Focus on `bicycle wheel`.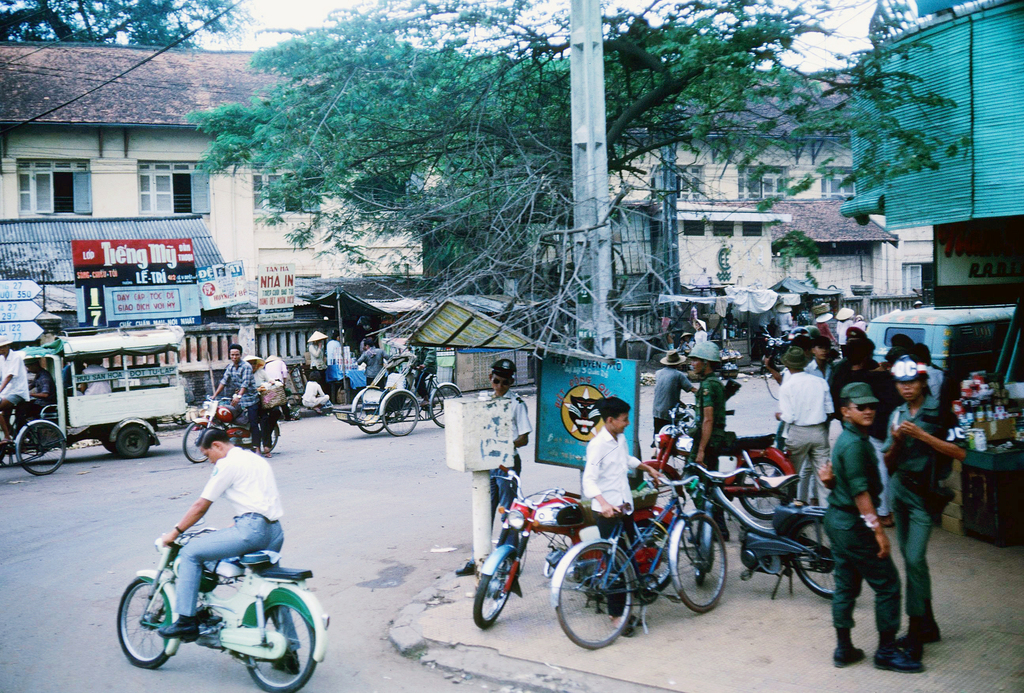
Focused at 684:524:732:626.
